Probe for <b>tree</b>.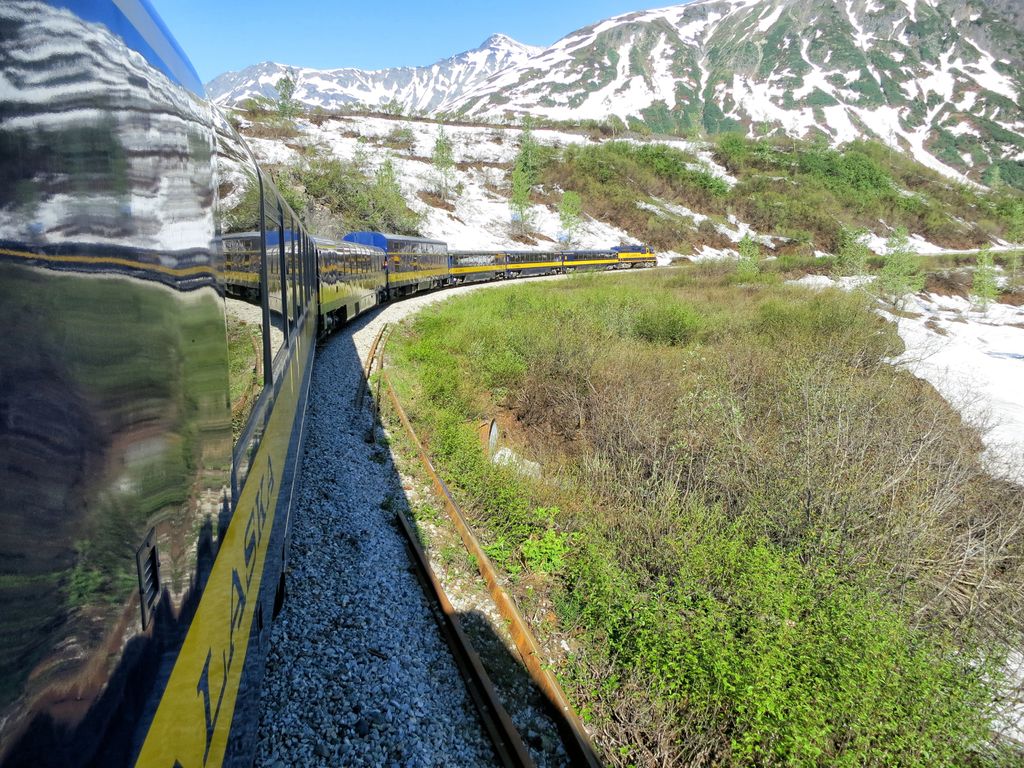
Probe result: 347:155:430:237.
